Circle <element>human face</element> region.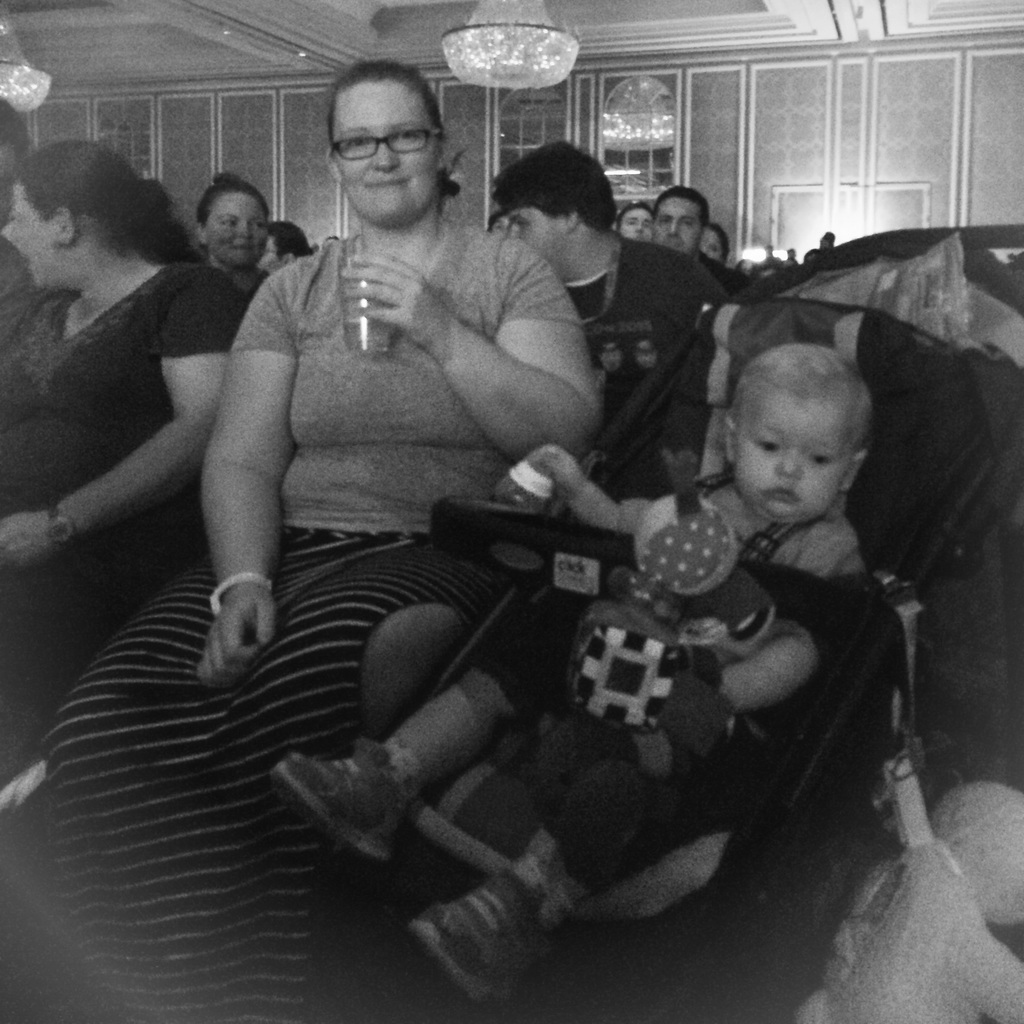
Region: rect(343, 92, 430, 213).
